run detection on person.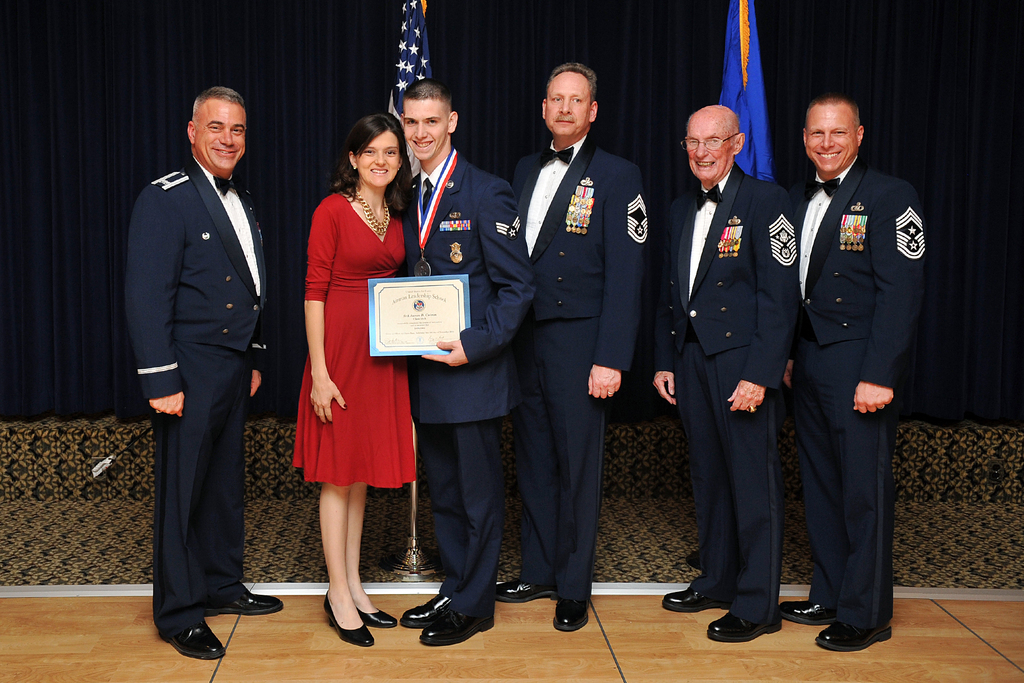
Result: box(775, 97, 924, 650).
